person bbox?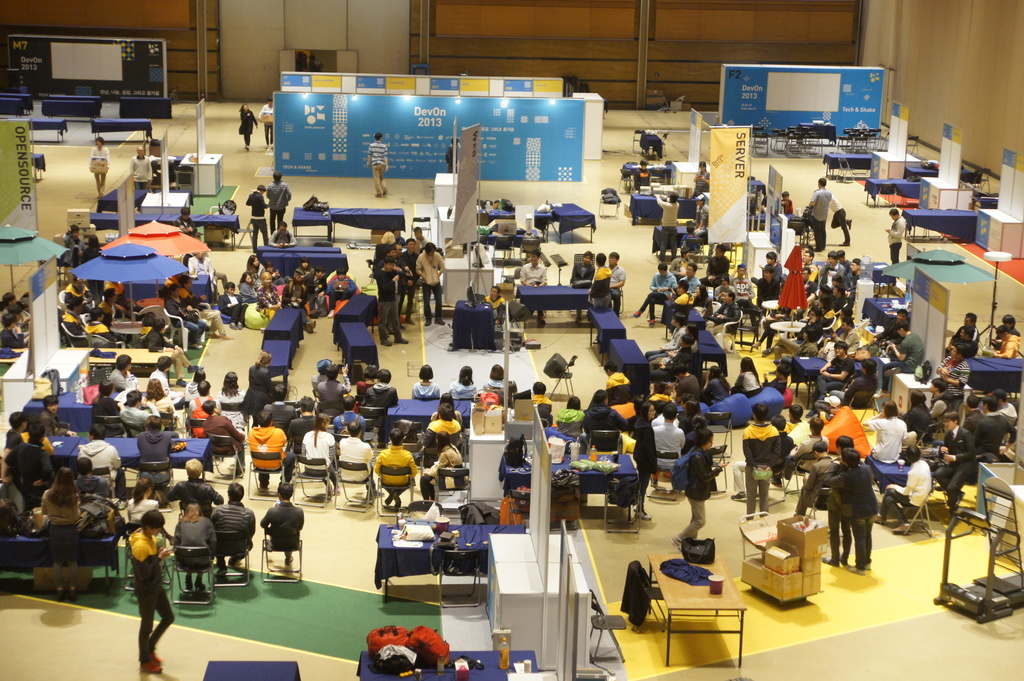
[237, 103, 260, 153]
